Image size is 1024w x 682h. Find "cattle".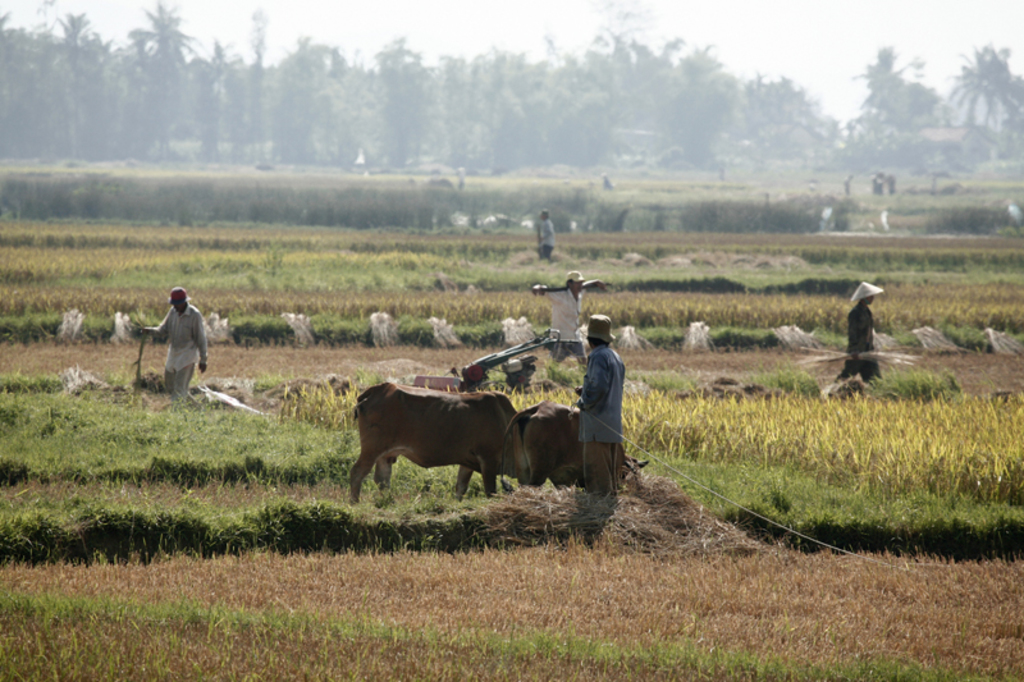
region(353, 376, 539, 503).
